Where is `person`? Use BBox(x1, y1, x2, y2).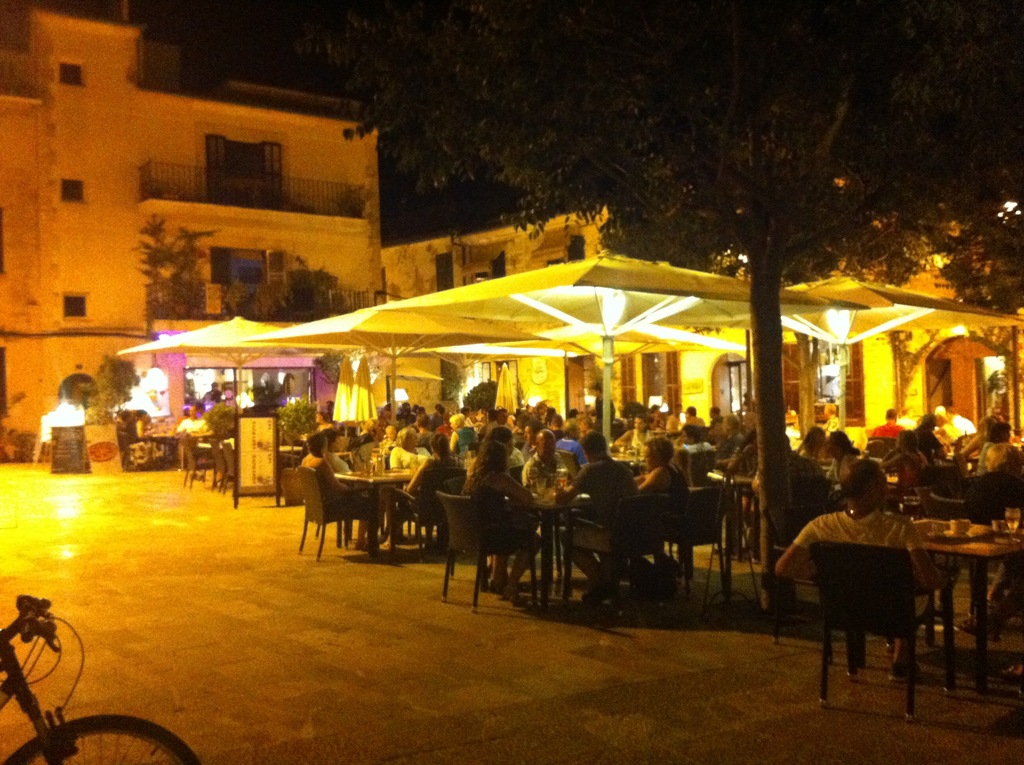
BBox(485, 408, 508, 438).
